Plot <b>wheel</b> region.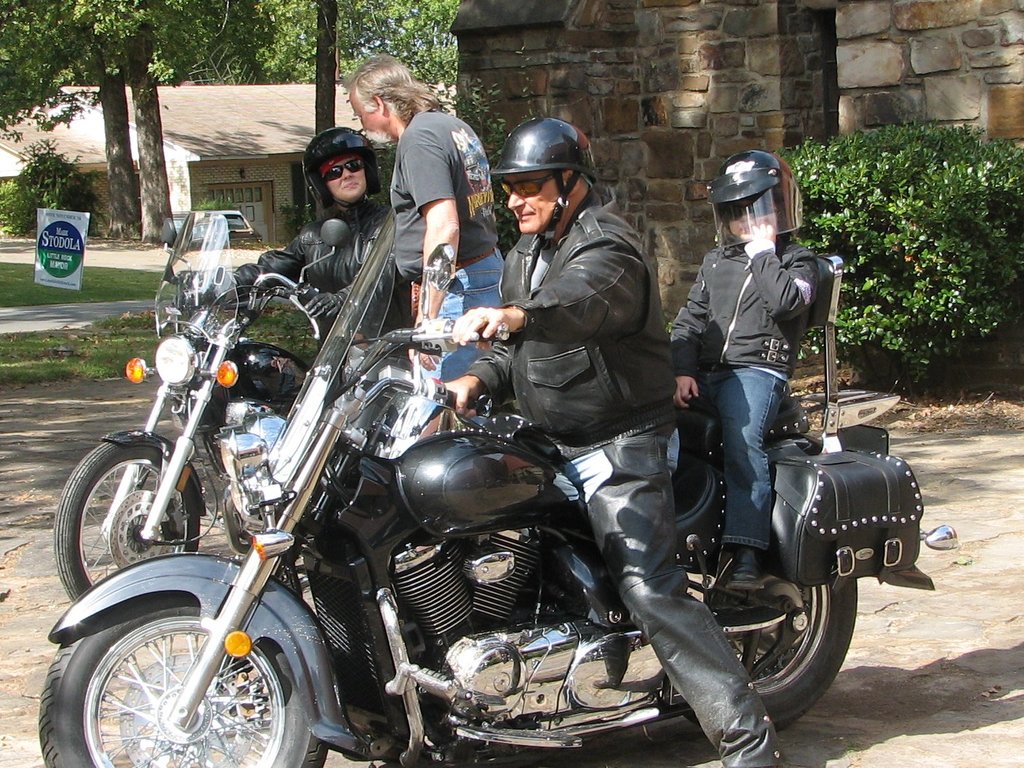
Plotted at [x1=54, y1=441, x2=199, y2=603].
